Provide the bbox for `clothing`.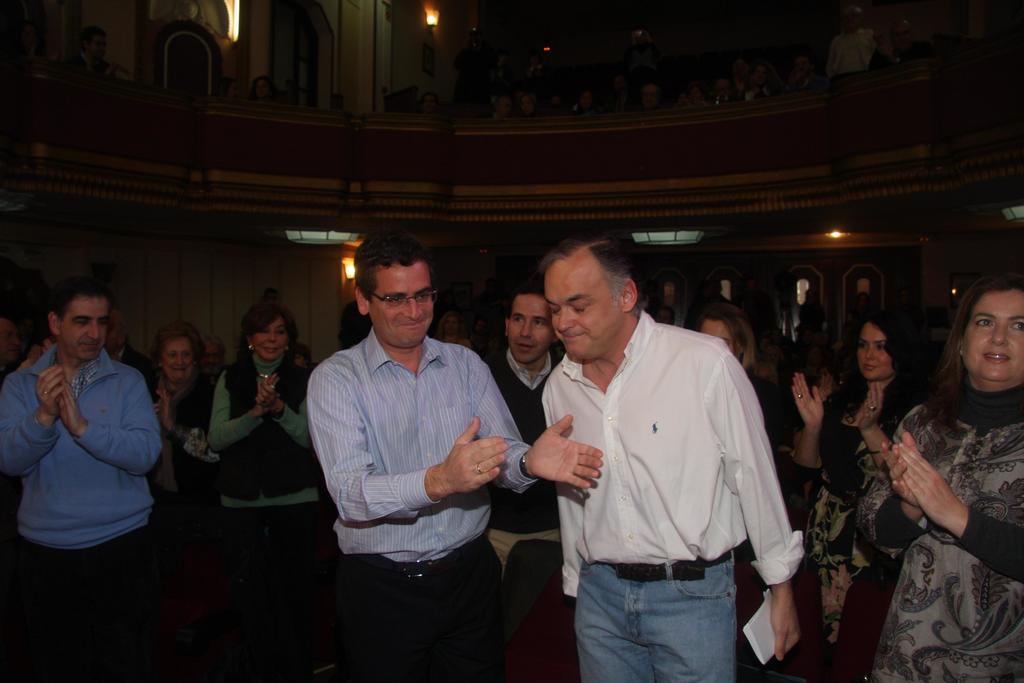
bbox(870, 369, 1023, 682).
